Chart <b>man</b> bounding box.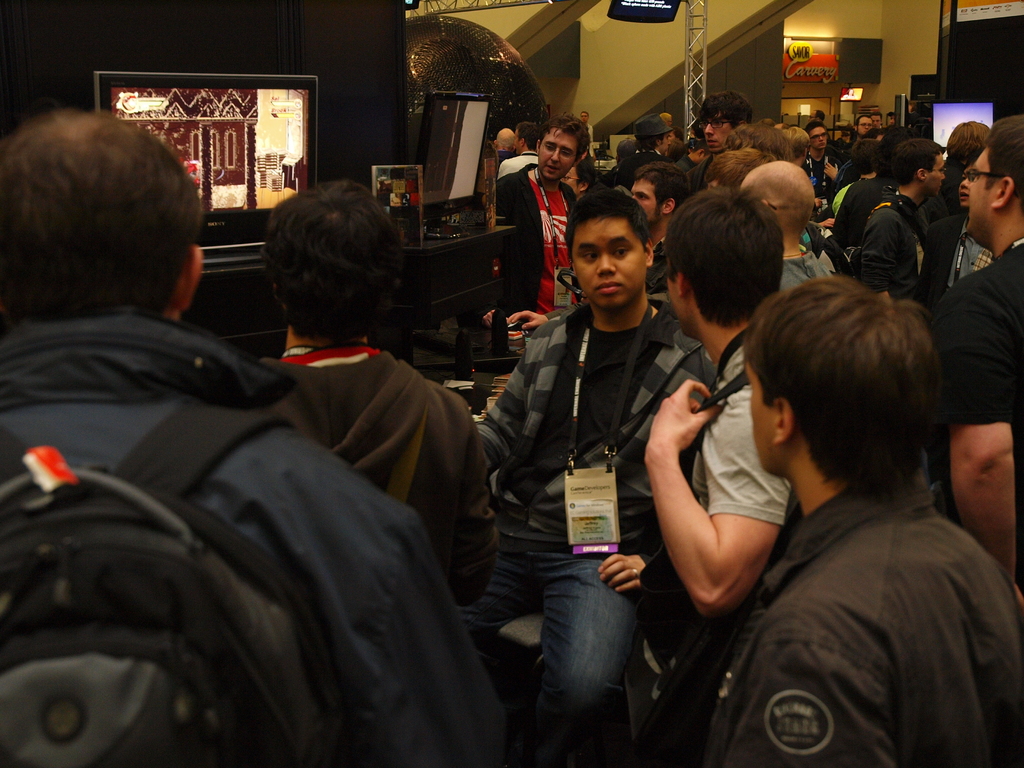
Charted: Rect(701, 273, 1023, 767).
